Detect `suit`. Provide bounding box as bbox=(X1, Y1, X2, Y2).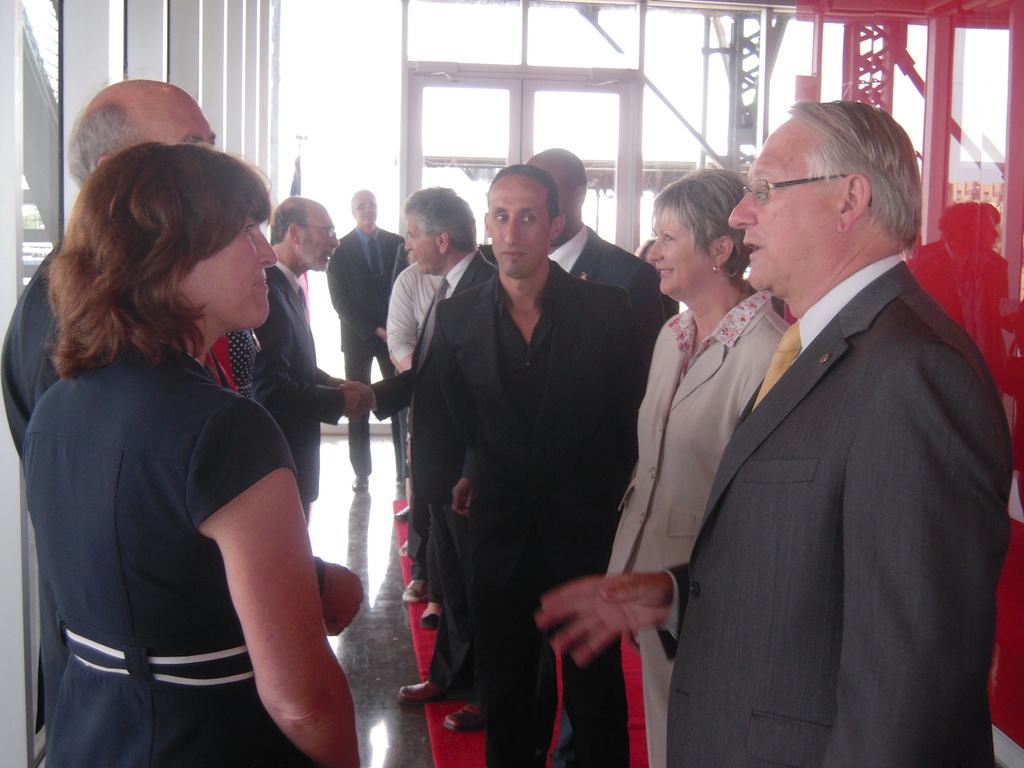
bbox=(328, 226, 404, 475).
